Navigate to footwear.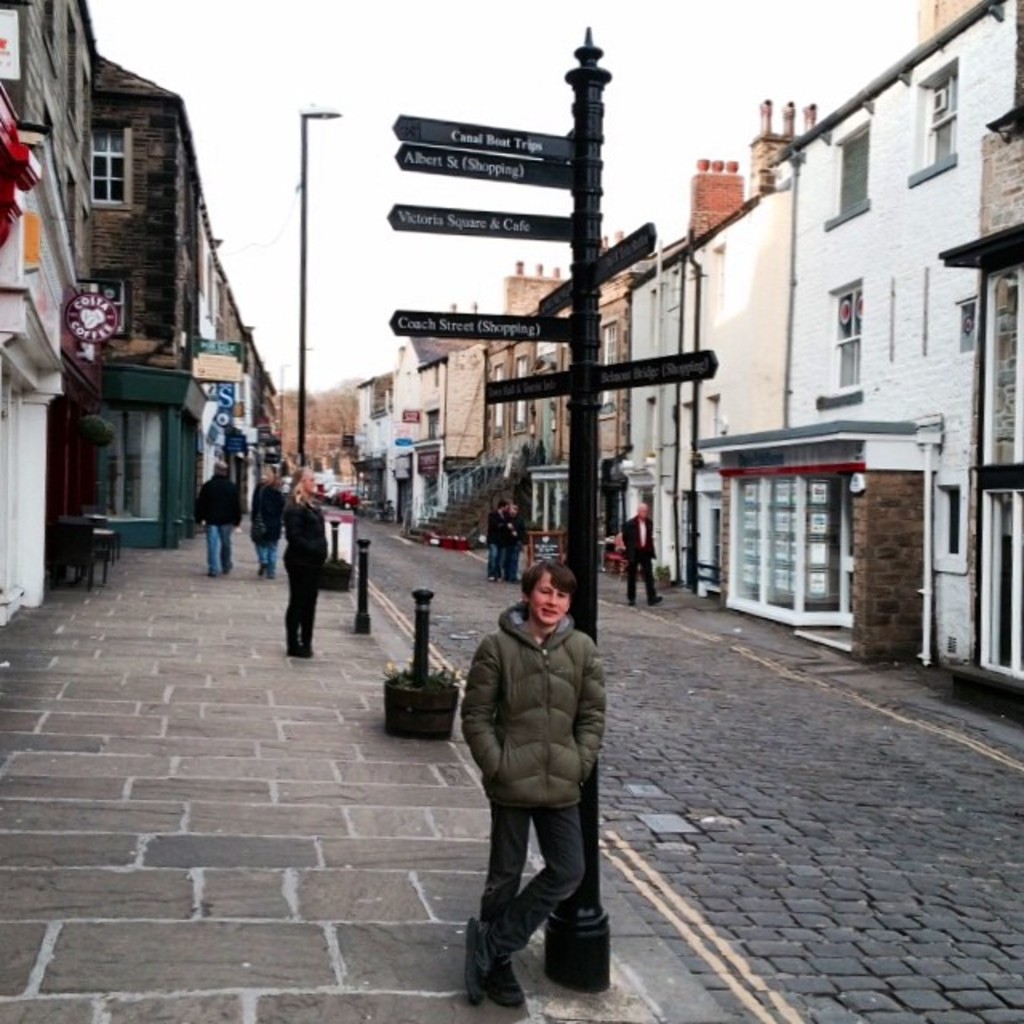
Navigation target: [488,576,491,584].
